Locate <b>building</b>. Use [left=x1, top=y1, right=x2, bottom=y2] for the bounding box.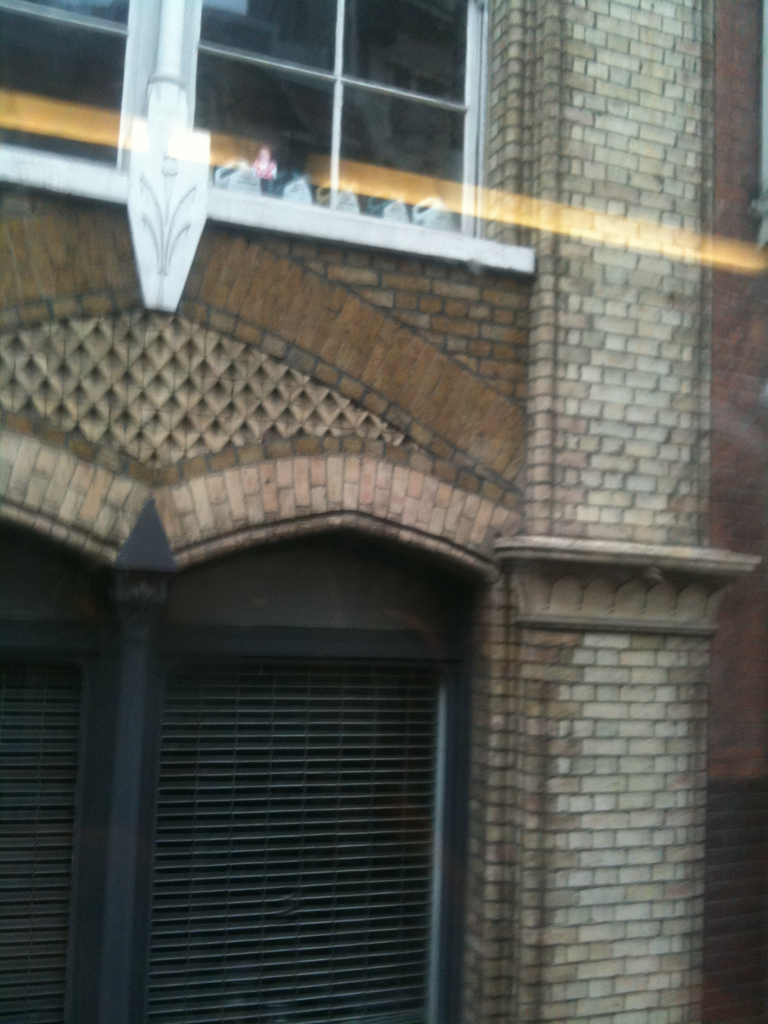
[left=0, top=0, right=767, bottom=1023].
